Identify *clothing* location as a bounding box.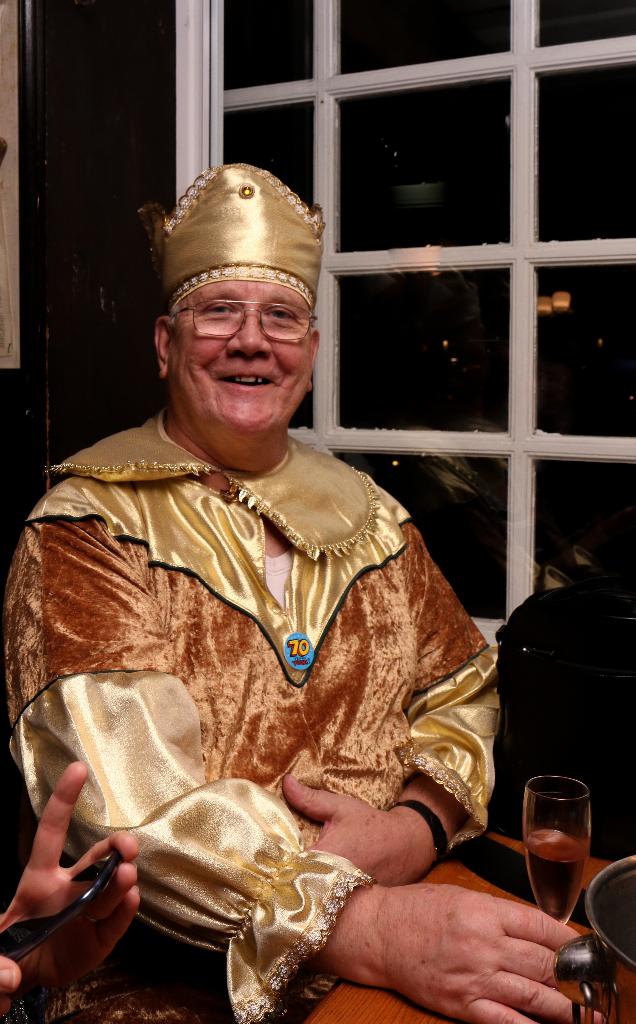
l=38, t=347, r=522, b=1004.
